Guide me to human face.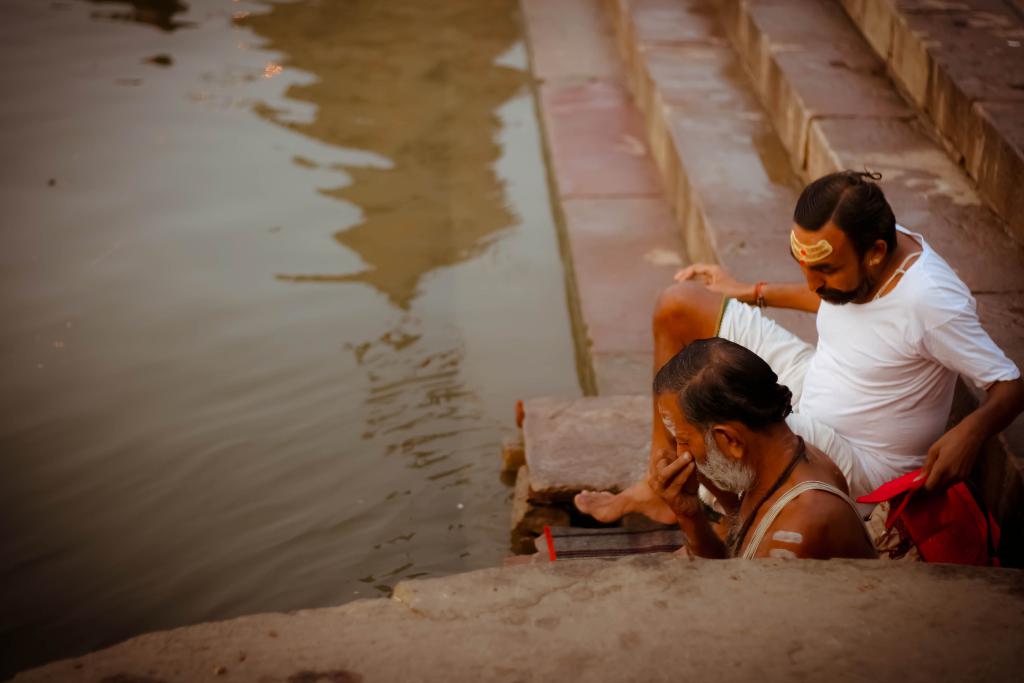
Guidance: box(652, 381, 753, 493).
